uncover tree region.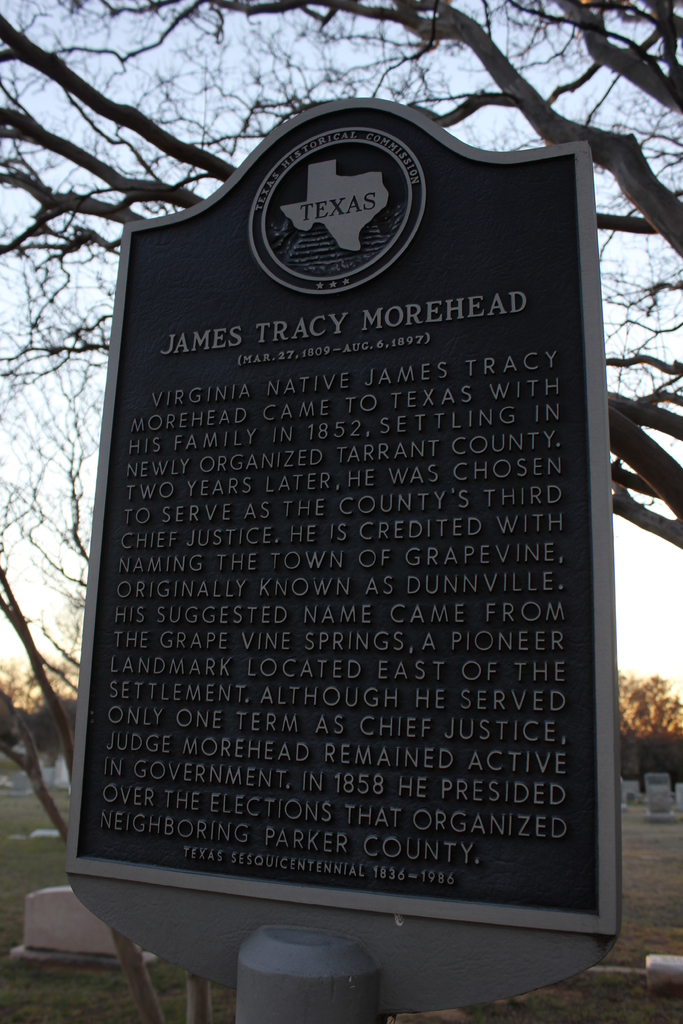
Uncovered: box=[612, 668, 682, 796].
